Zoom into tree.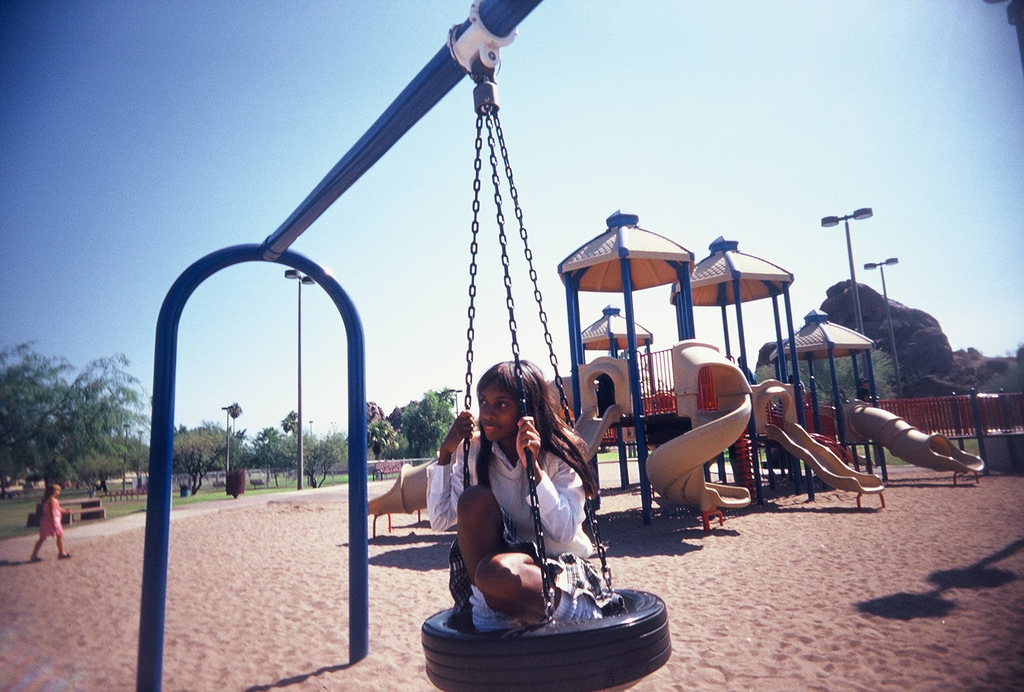
Zoom target: crop(779, 330, 895, 413).
